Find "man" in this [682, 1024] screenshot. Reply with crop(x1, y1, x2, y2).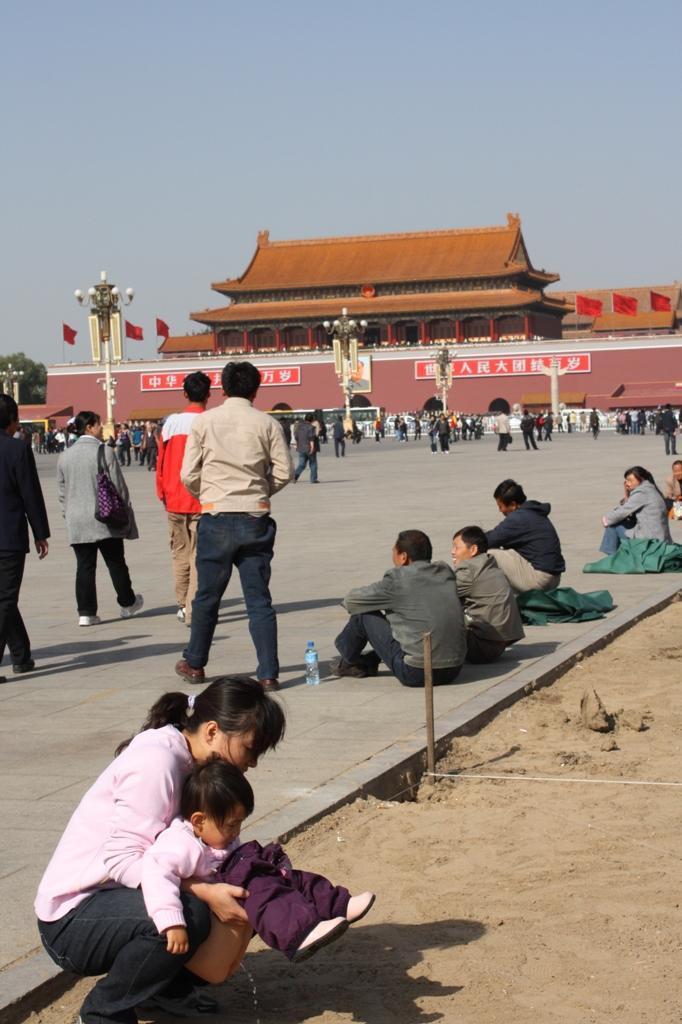
crop(156, 371, 211, 624).
